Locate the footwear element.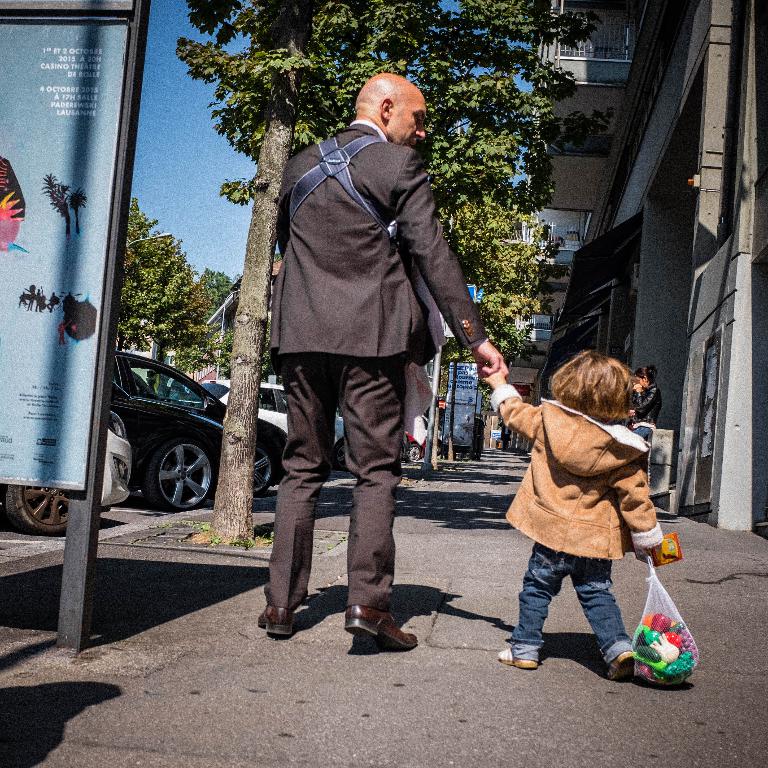
Element bbox: rect(495, 649, 540, 669).
